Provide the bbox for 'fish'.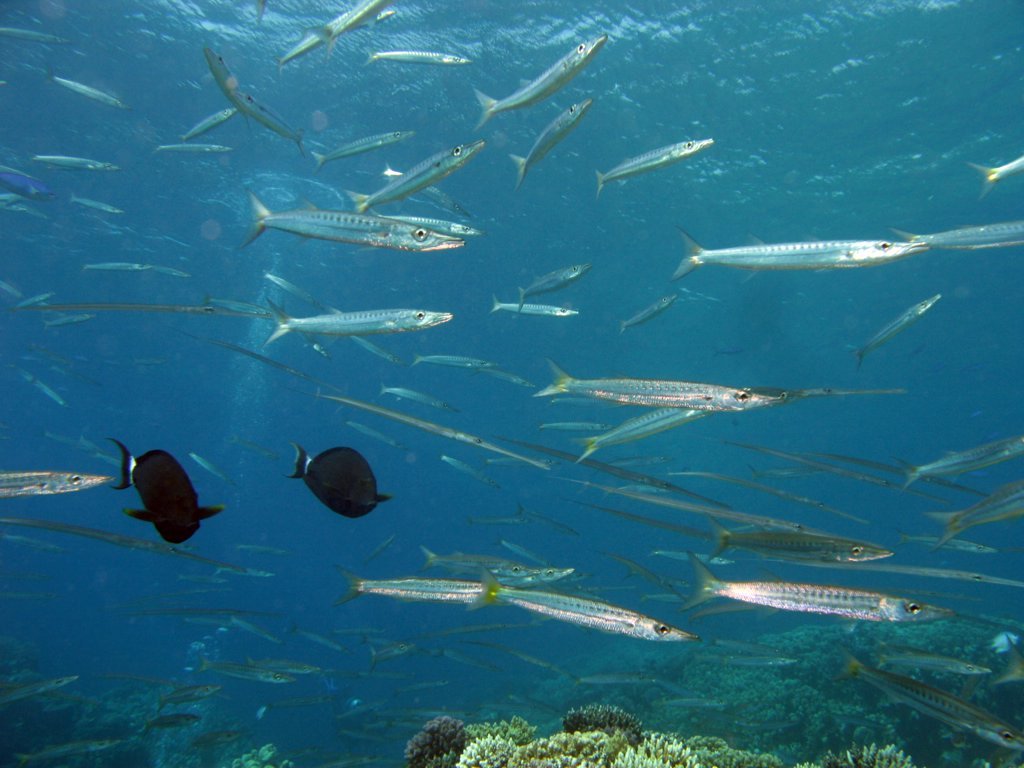
Rect(5, 535, 61, 553).
